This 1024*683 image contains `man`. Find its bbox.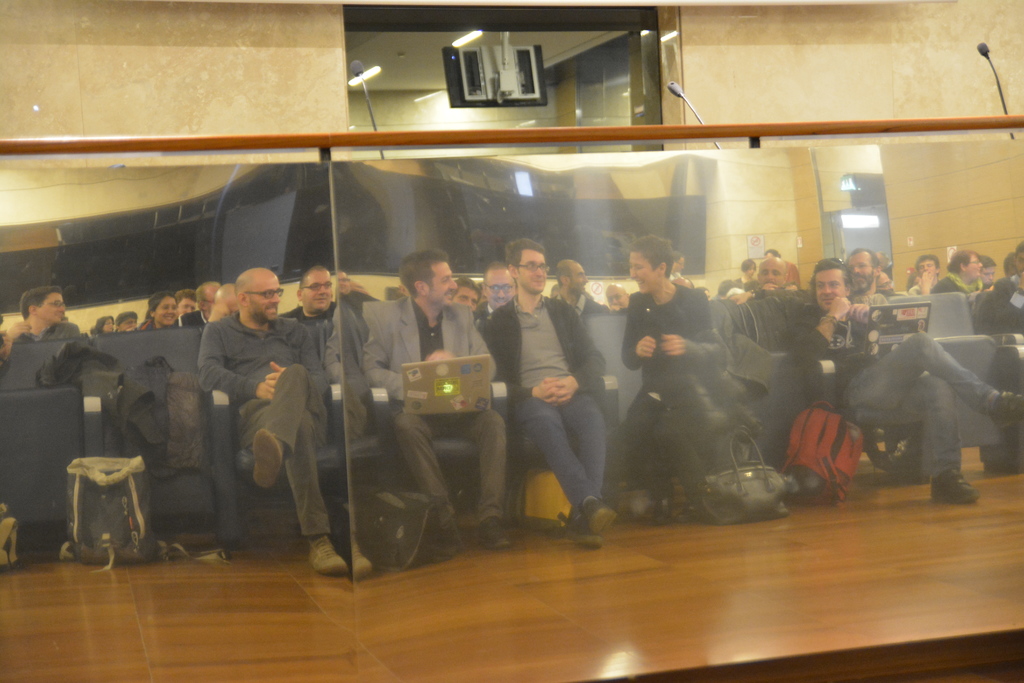
483 235 609 550.
